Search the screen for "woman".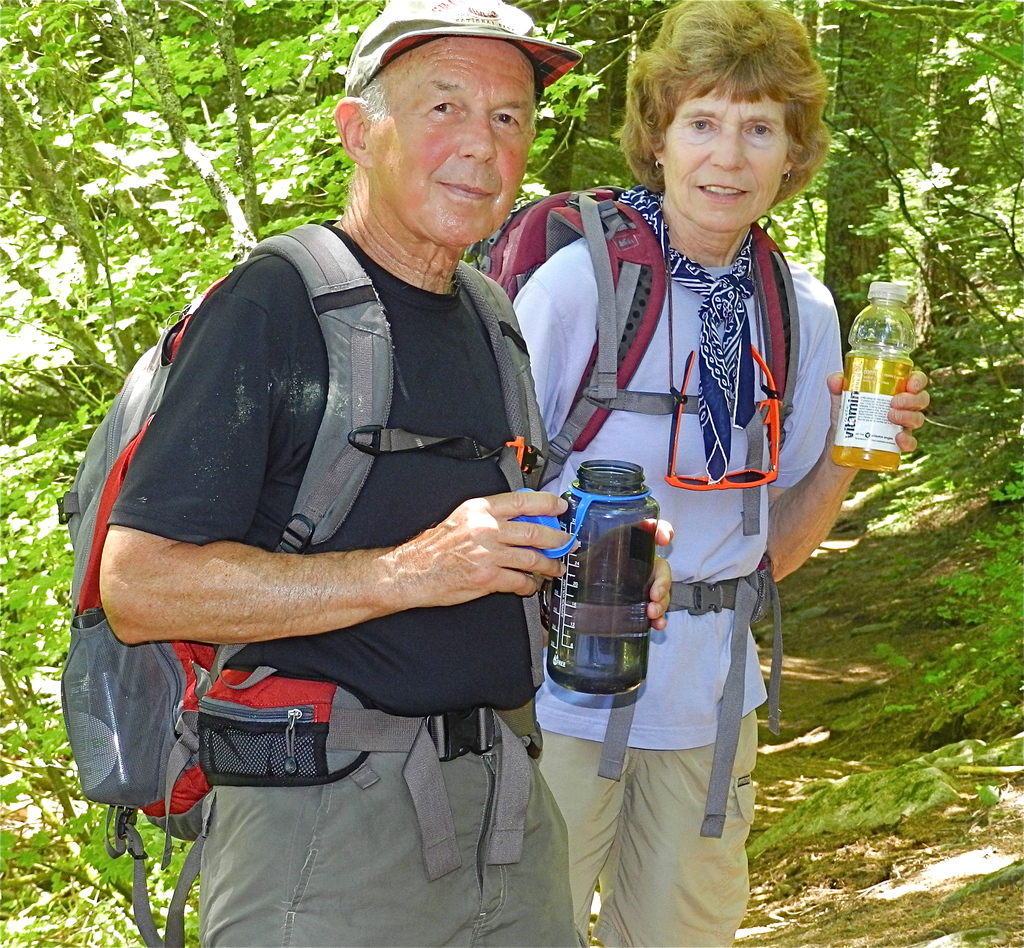
Found at rect(504, 0, 931, 947).
